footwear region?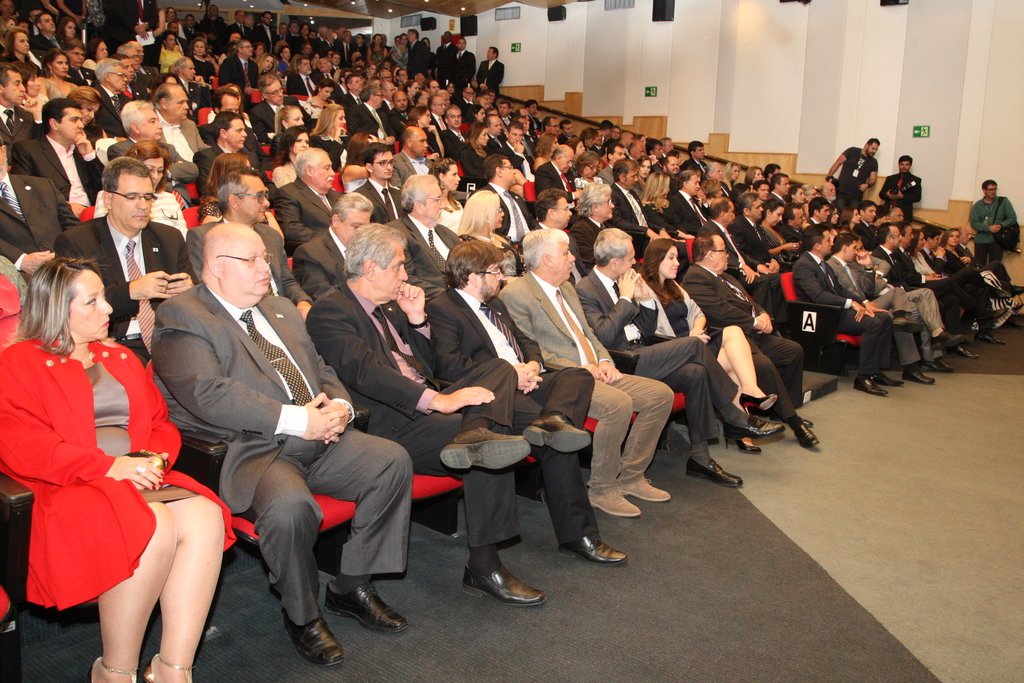
locate(730, 416, 781, 436)
